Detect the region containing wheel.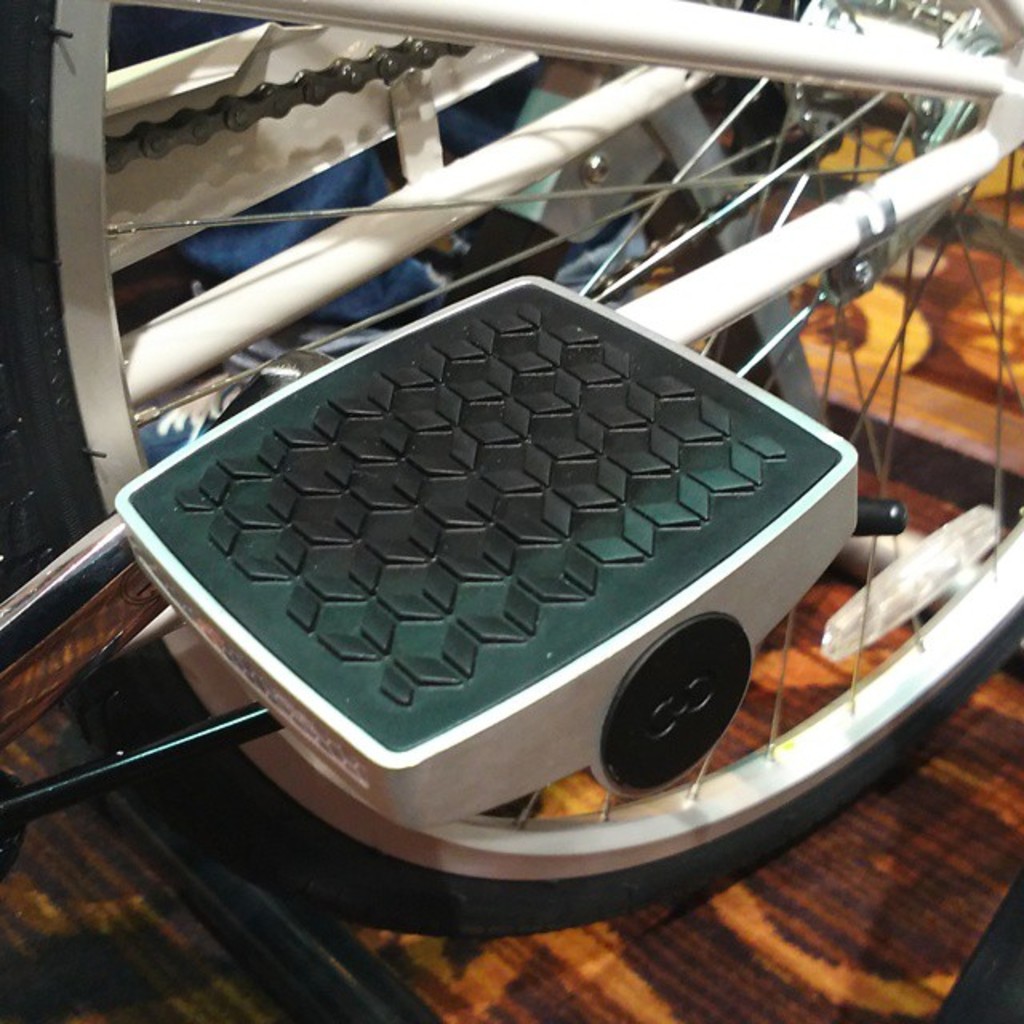
bbox=(10, 0, 1022, 954).
